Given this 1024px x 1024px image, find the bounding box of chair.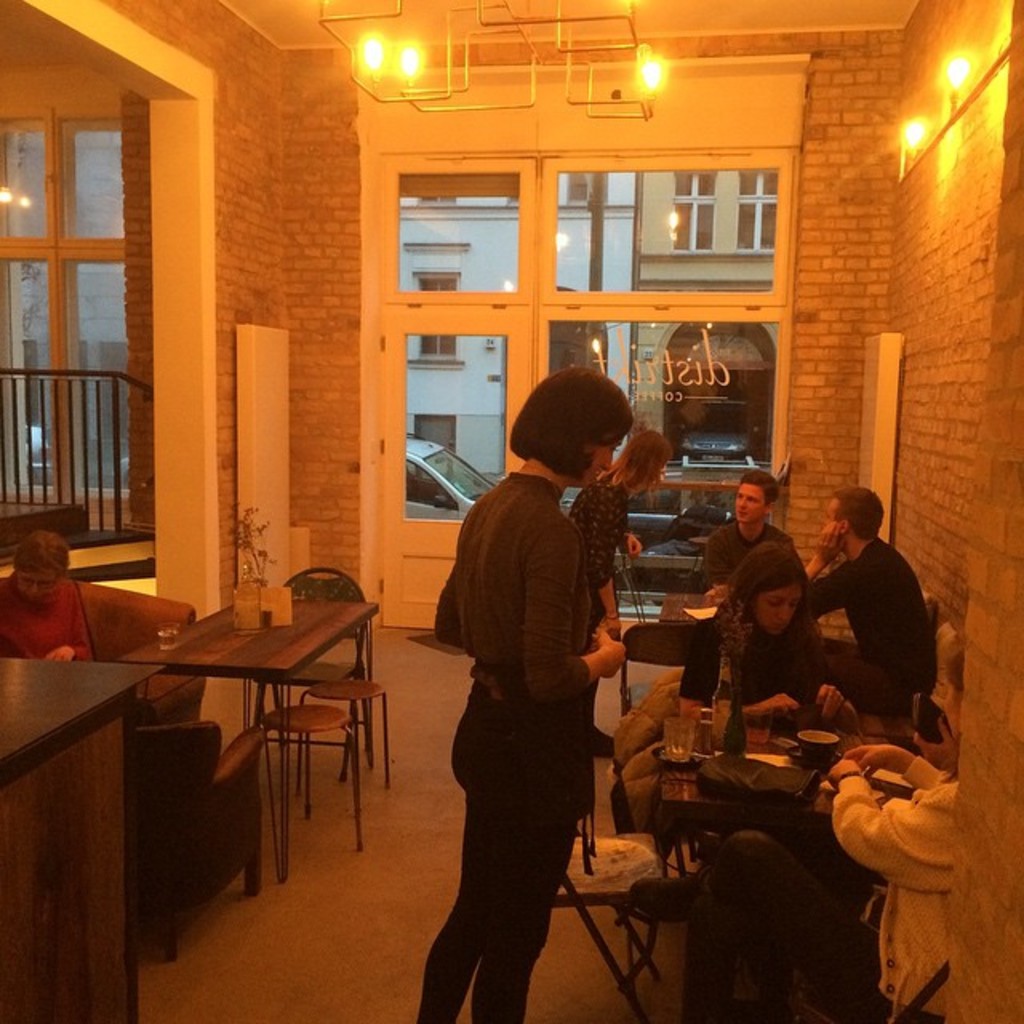
{"left": 552, "top": 827, "right": 704, "bottom": 1022}.
